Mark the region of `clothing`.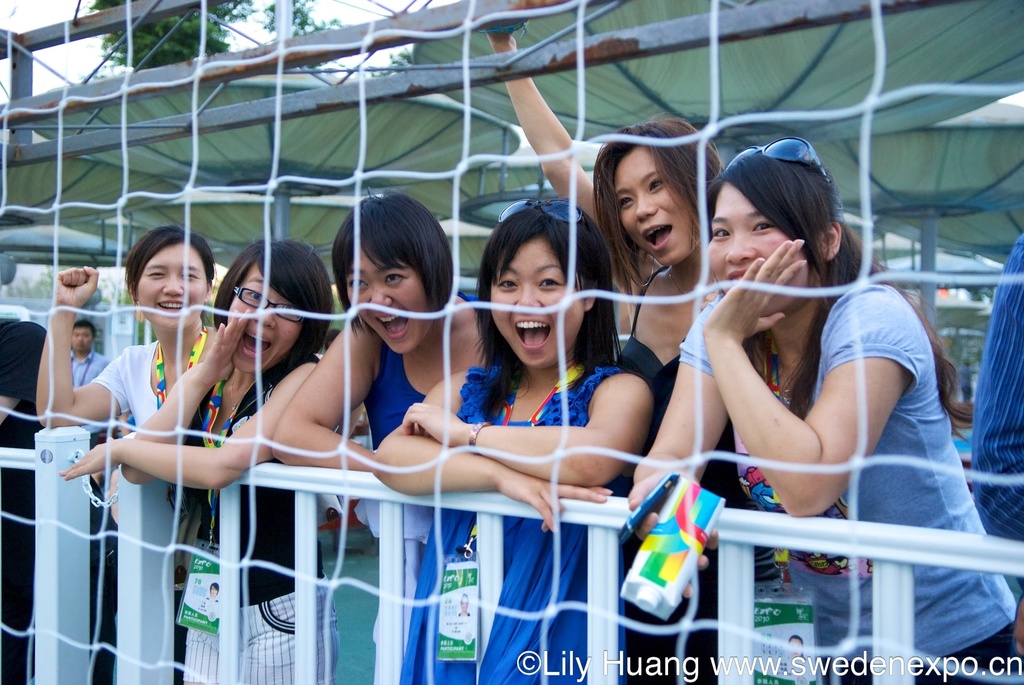
Region: left=397, top=352, right=640, bottom=684.
